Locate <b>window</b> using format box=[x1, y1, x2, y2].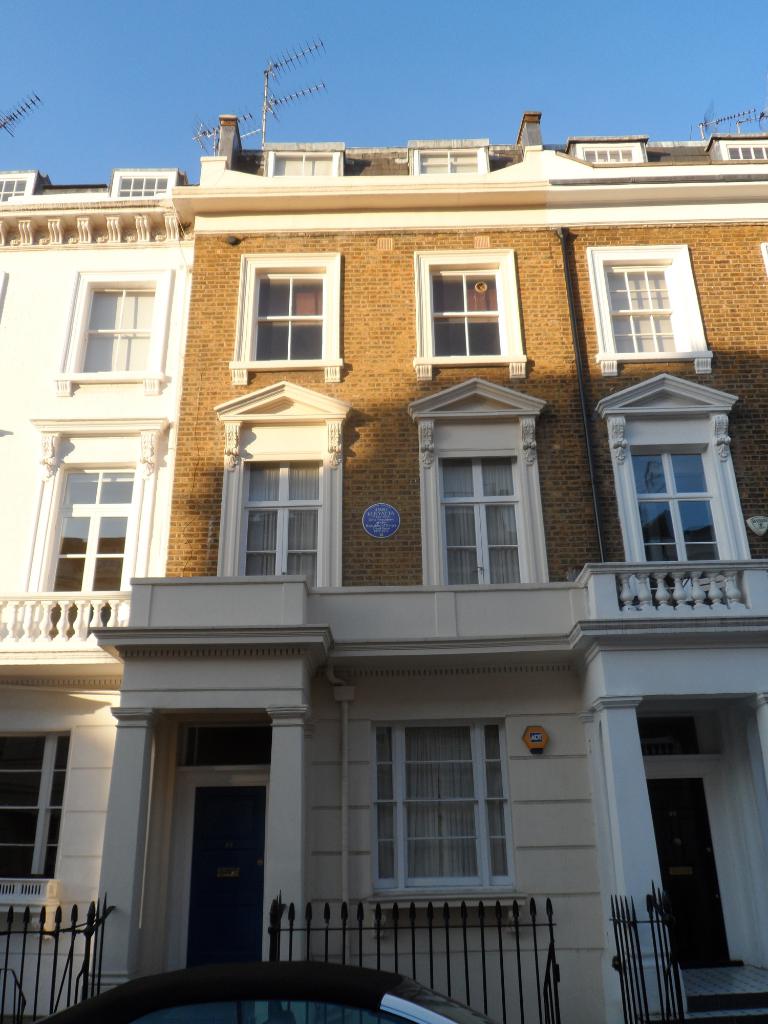
box=[111, 172, 177, 200].
